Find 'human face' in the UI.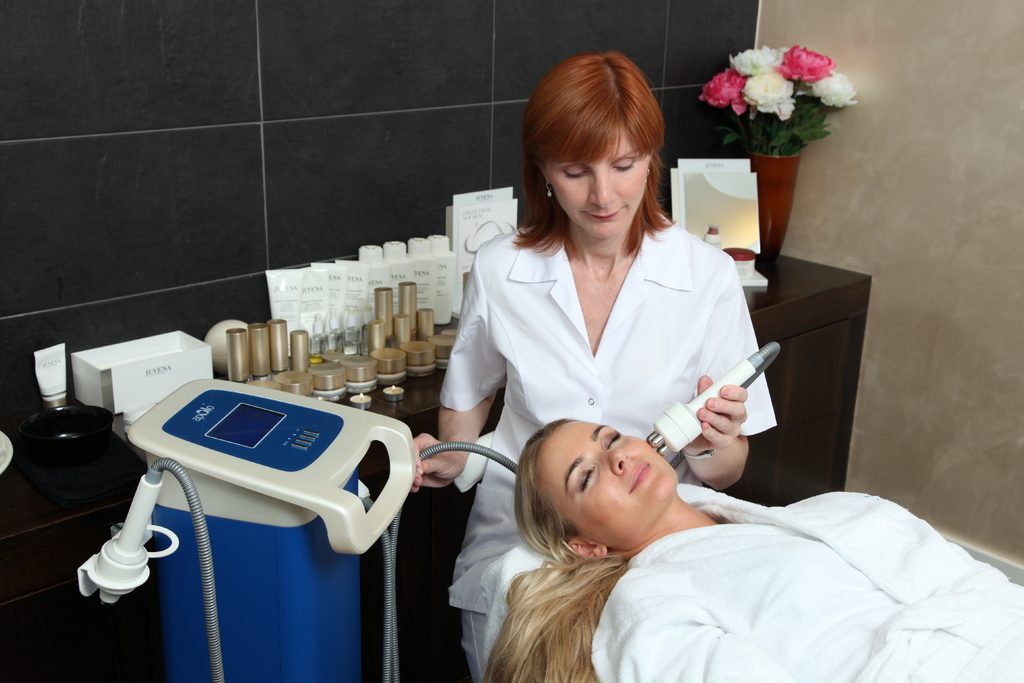
UI element at Rect(541, 117, 653, 237).
